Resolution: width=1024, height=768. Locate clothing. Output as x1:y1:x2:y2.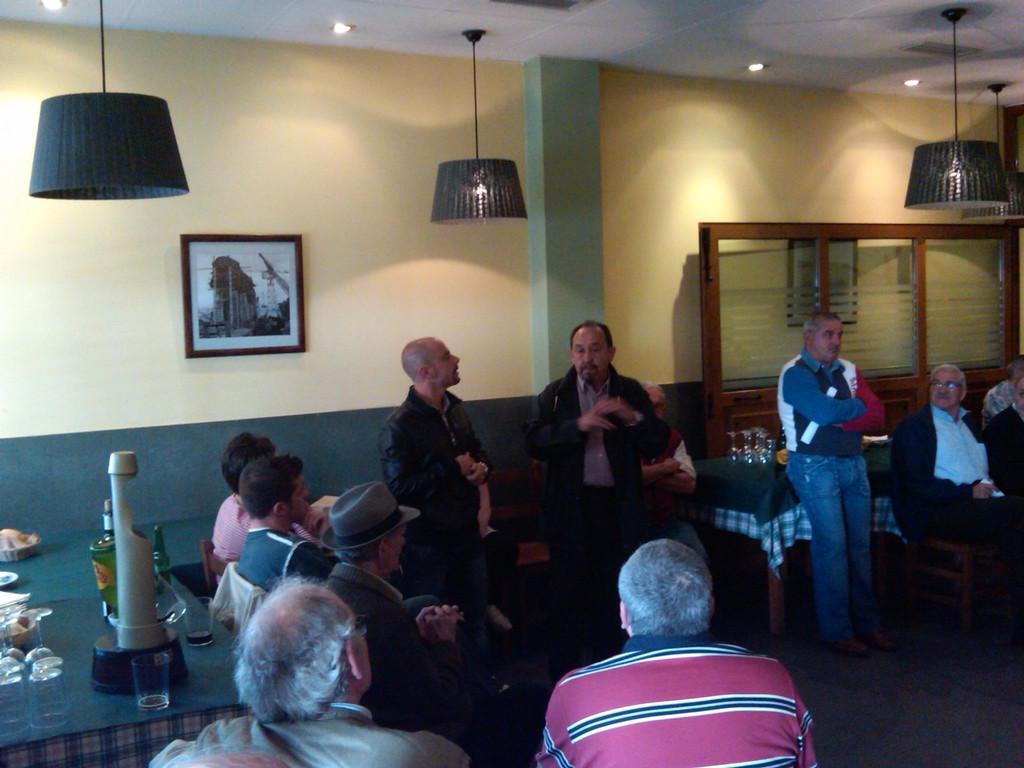
527:371:688:660.
